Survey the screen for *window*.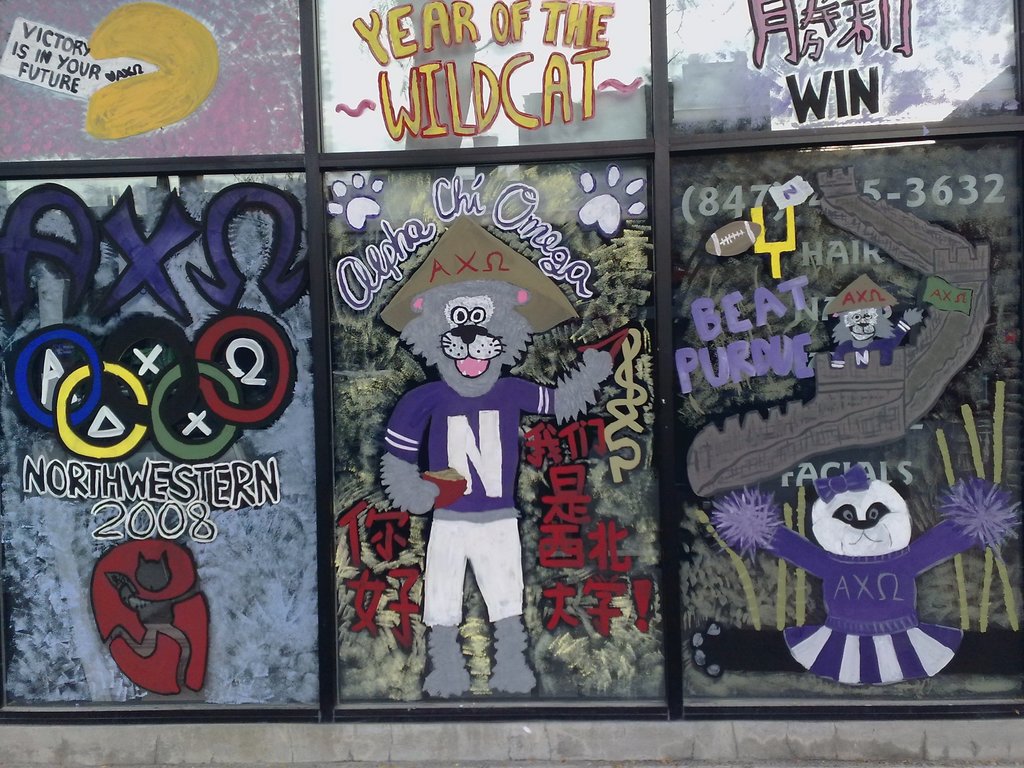
Survey found: box=[0, 0, 1022, 722].
